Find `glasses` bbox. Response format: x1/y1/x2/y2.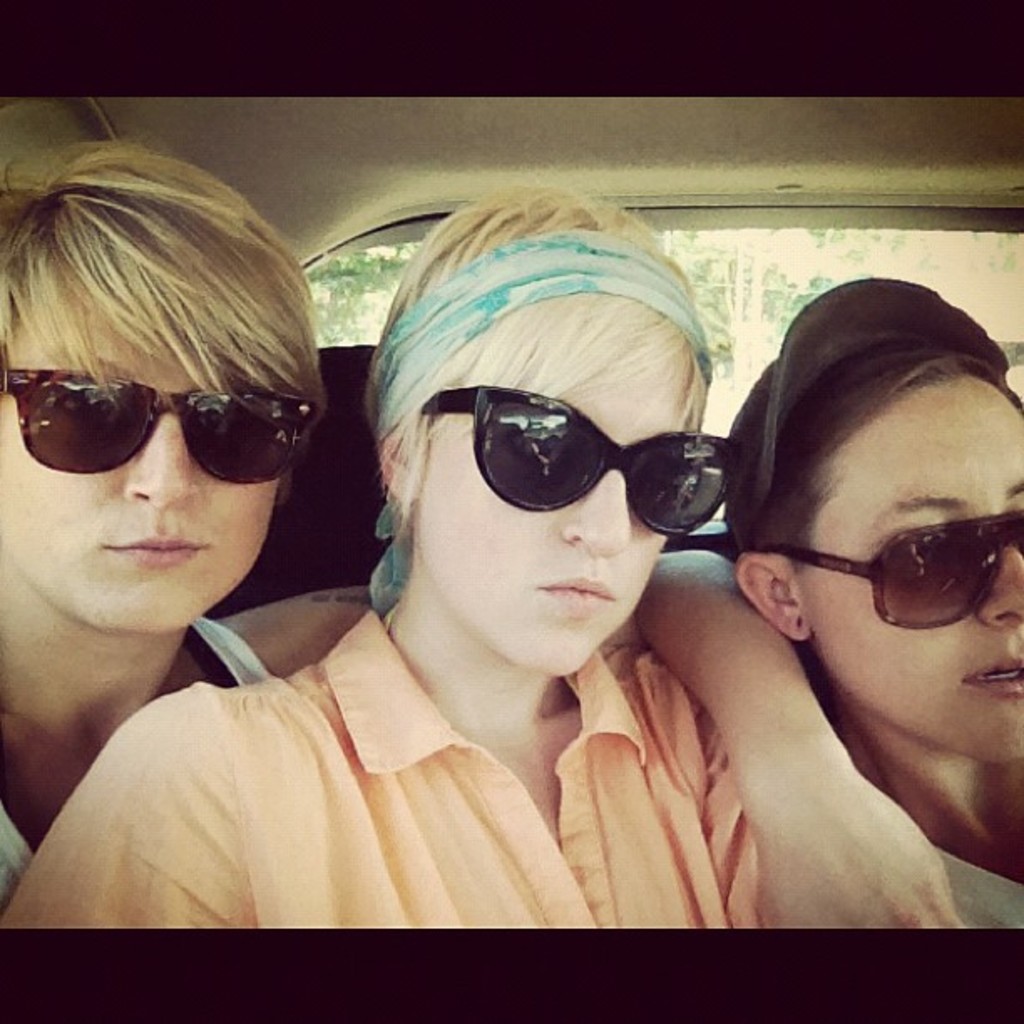
420/375/743/535.
